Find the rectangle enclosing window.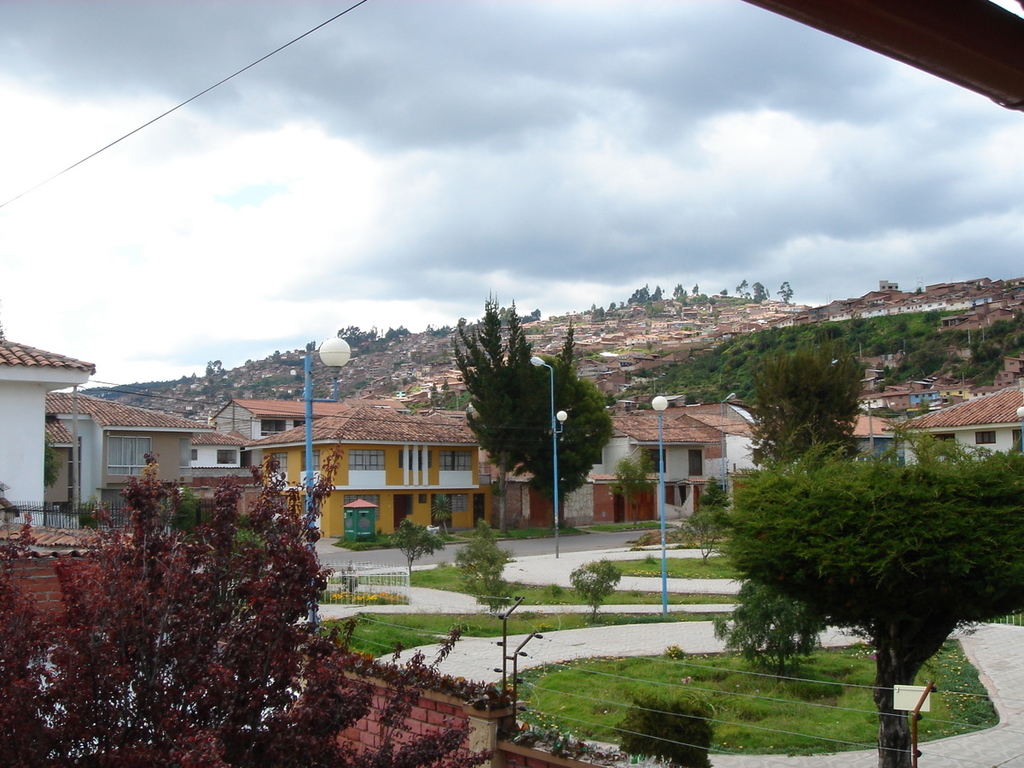
(x1=442, y1=453, x2=470, y2=472).
